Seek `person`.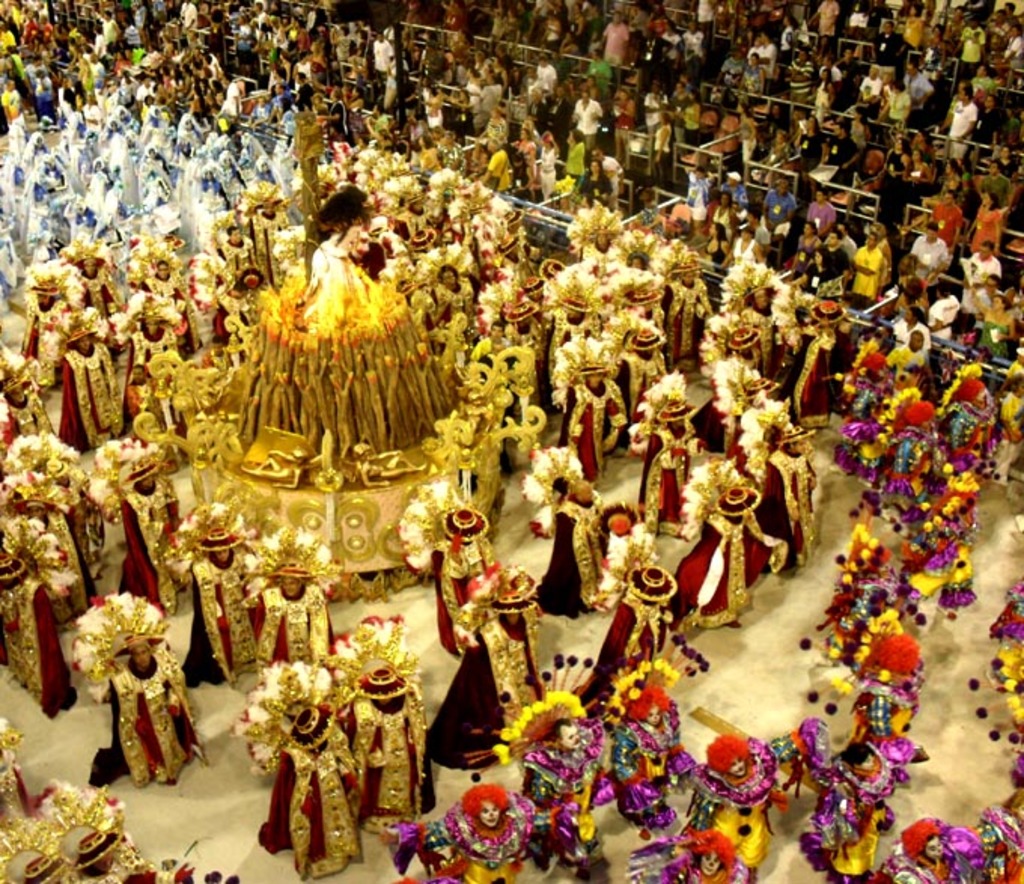
[3, 361, 47, 438].
